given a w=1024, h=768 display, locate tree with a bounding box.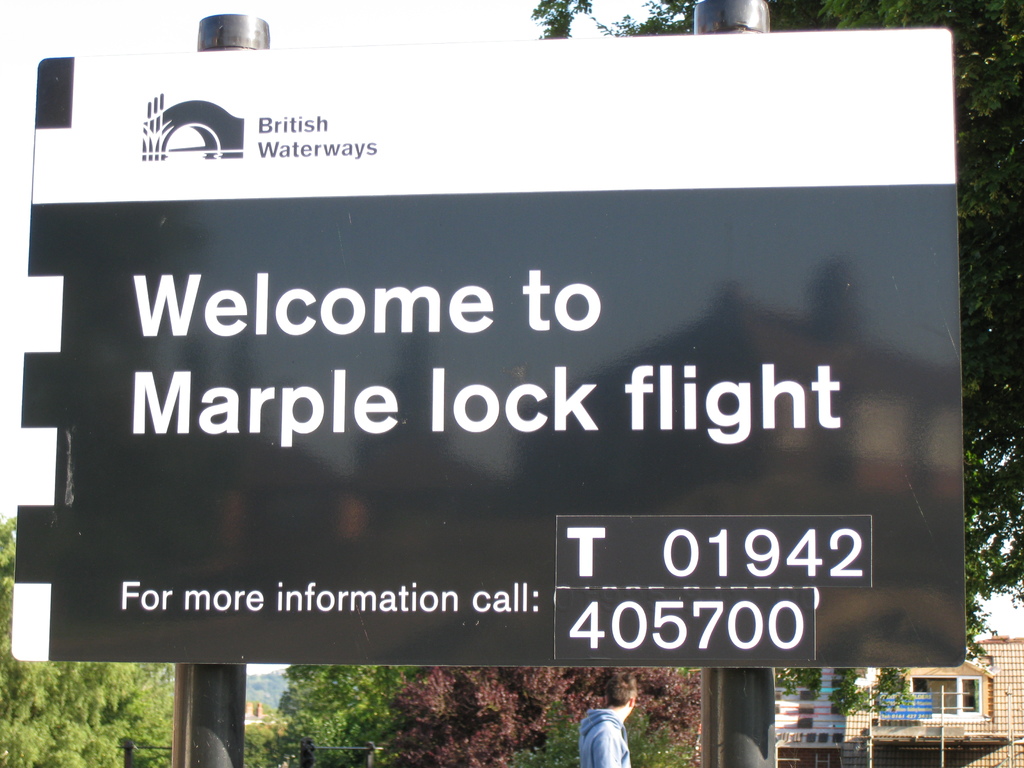
Located: (x1=0, y1=508, x2=179, y2=767).
